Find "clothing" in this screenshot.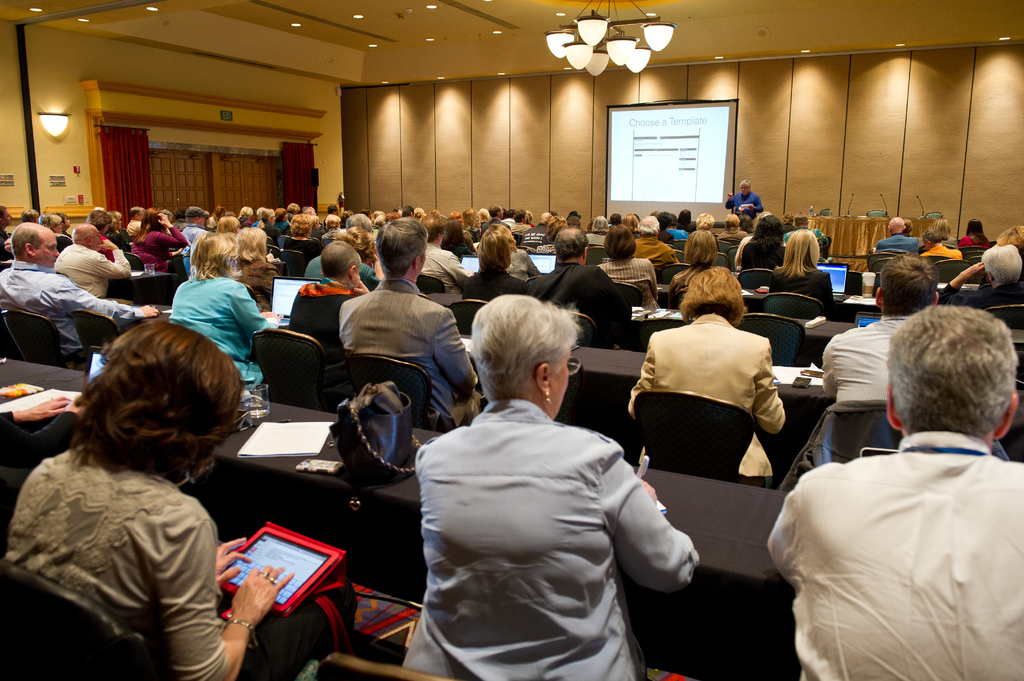
The bounding box for "clothing" is detection(0, 435, 346, 680).
